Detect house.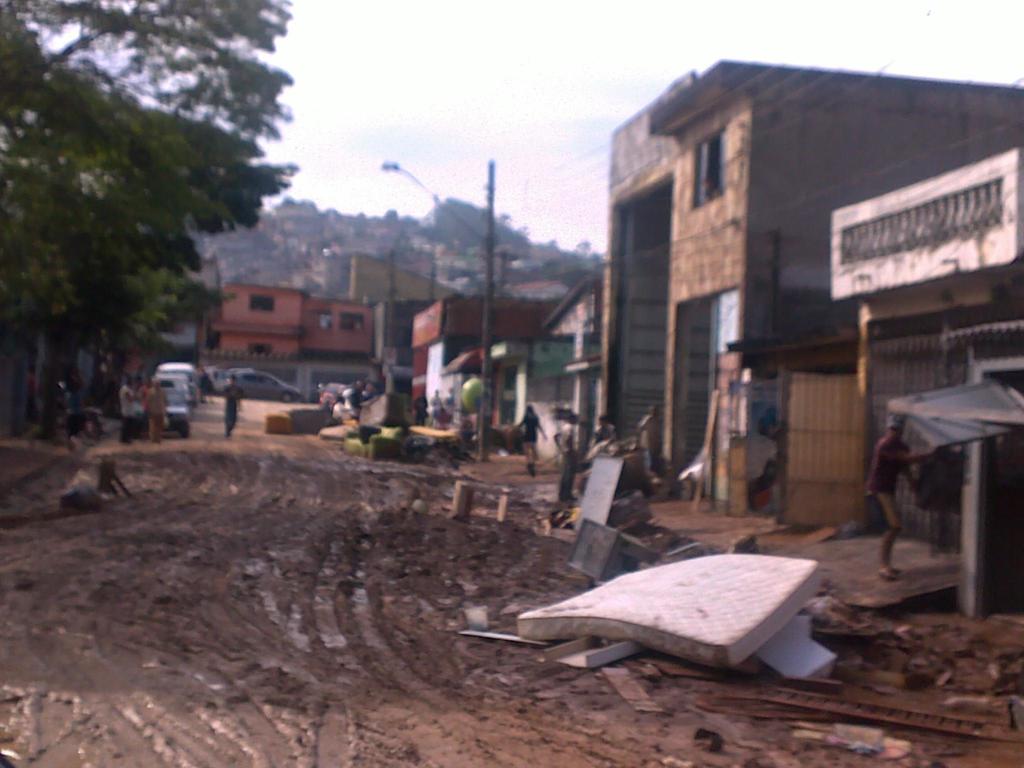
Detected at [left=408, top=289, right=554, bottom=421].
